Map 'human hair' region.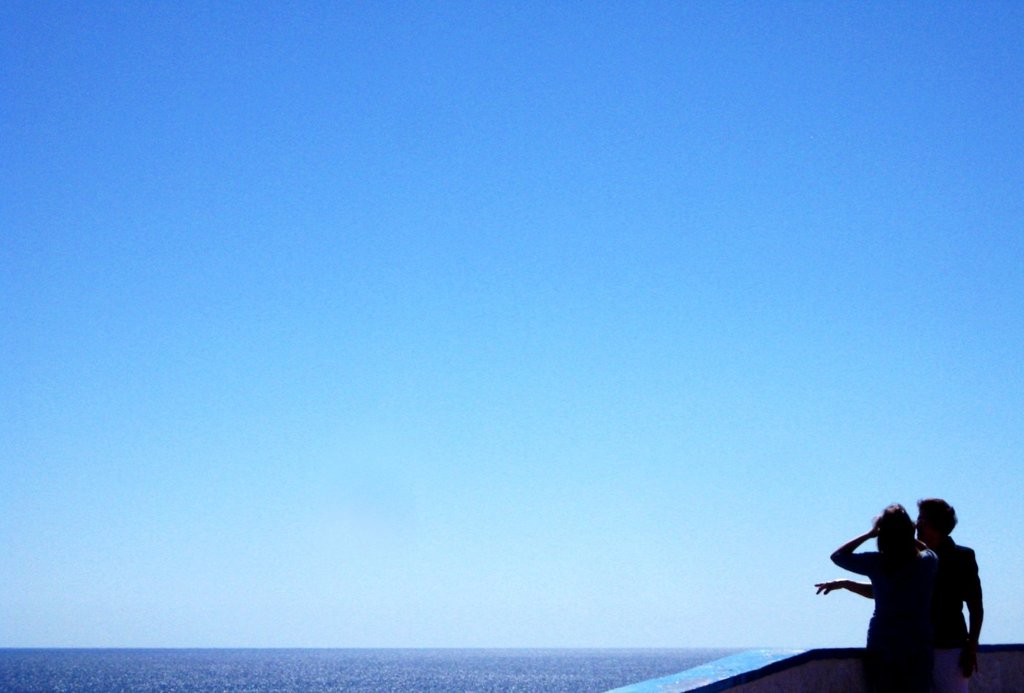
Mapped to select_region(874, 503, 916, 553).
